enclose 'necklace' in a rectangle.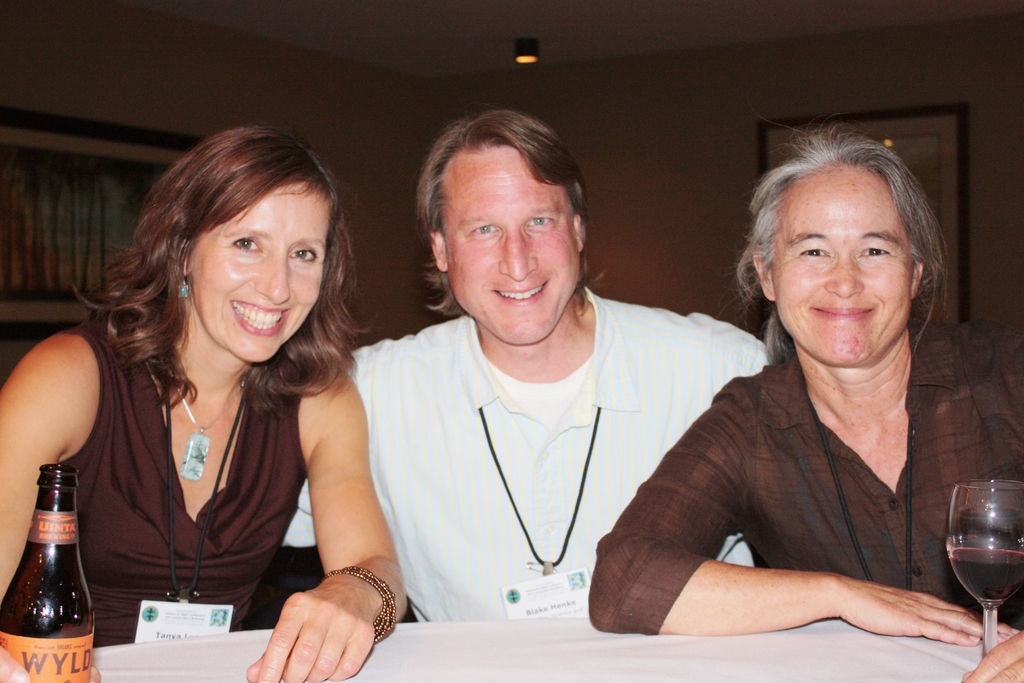
Rect(173, 383, 244, 485).
